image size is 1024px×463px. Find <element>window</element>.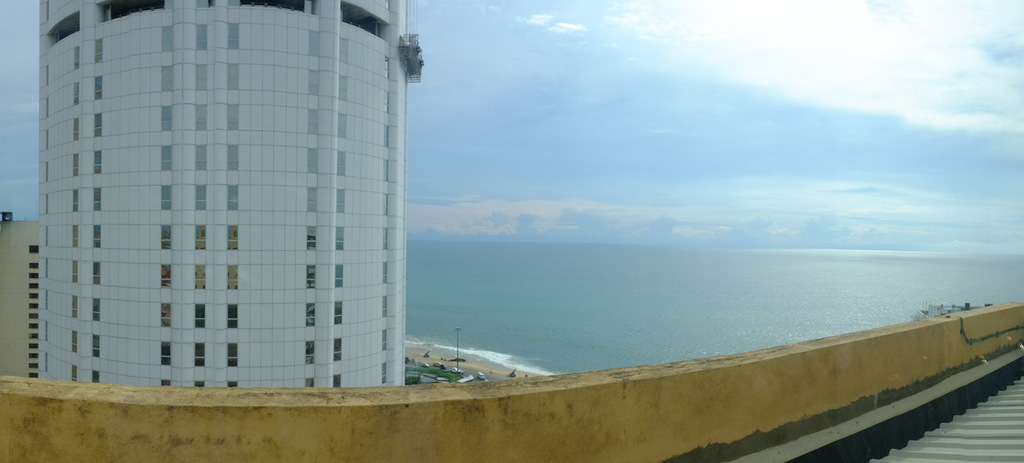
(90, 334, 103, 356).
